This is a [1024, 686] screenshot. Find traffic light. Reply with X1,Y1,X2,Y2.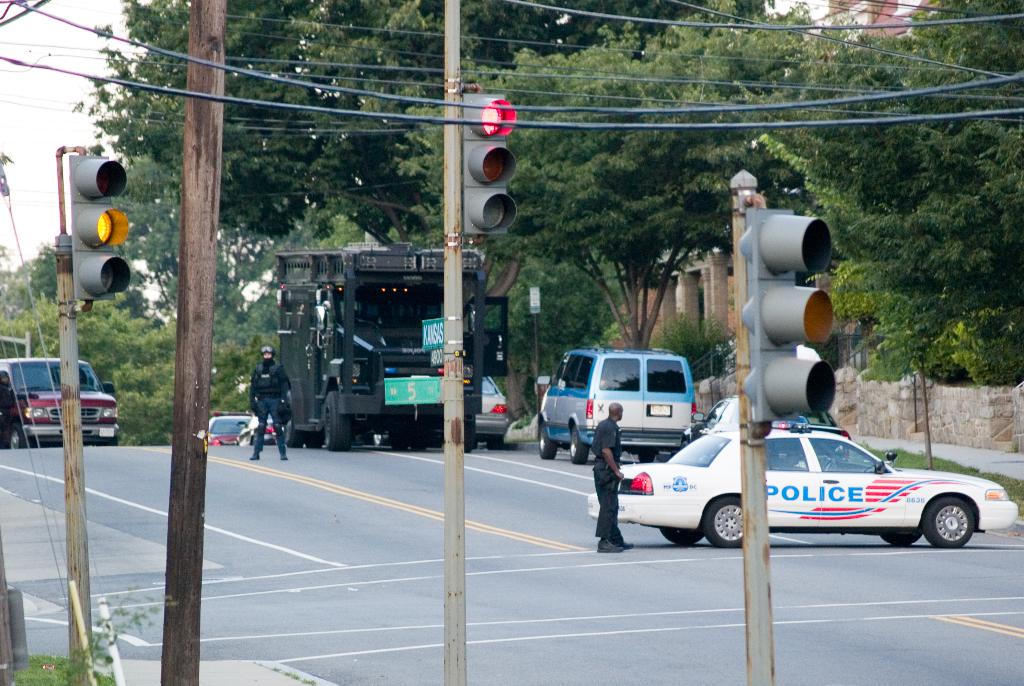
738,209,836,422.
